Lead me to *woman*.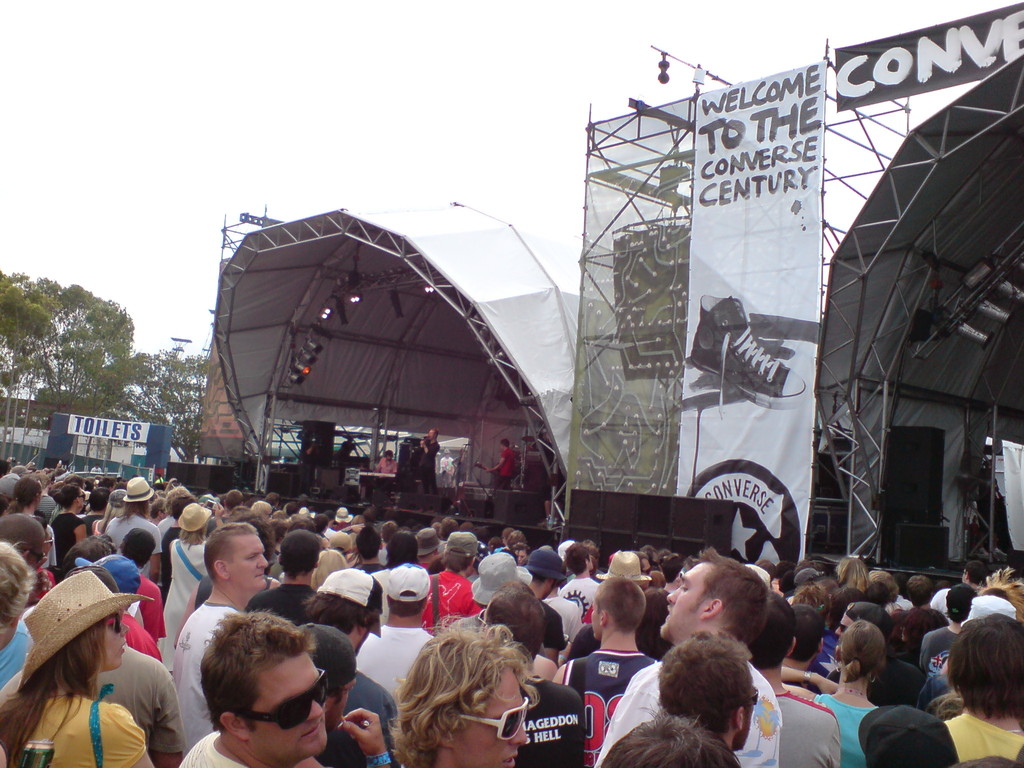
Lead to <region>833, 555, 870, 596</region>.
